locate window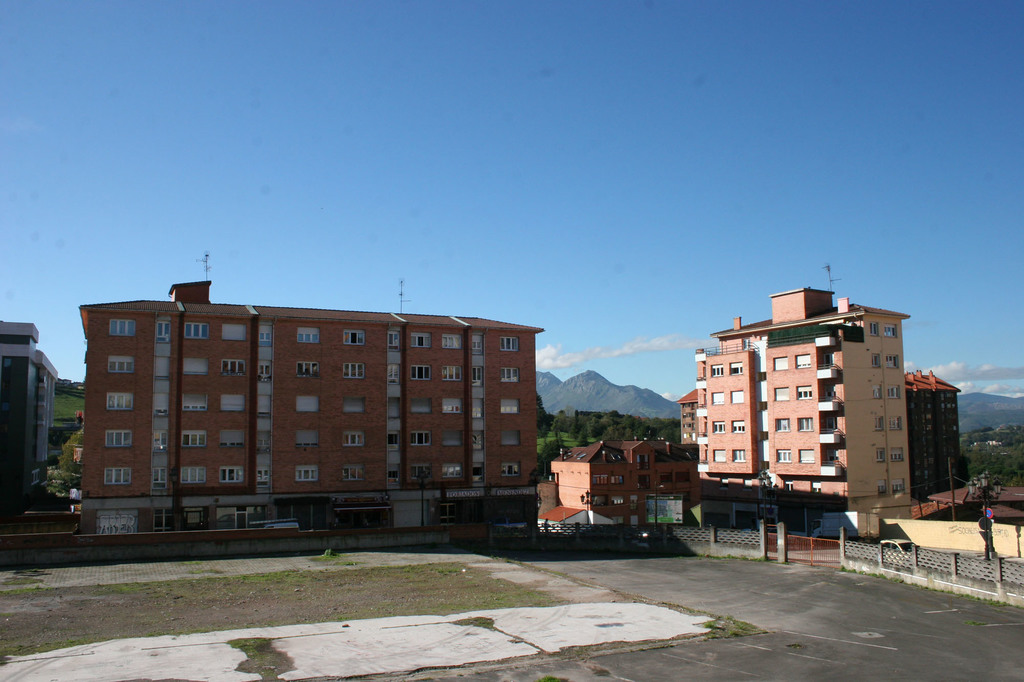
bbox=(889, 386, 904, 396)
